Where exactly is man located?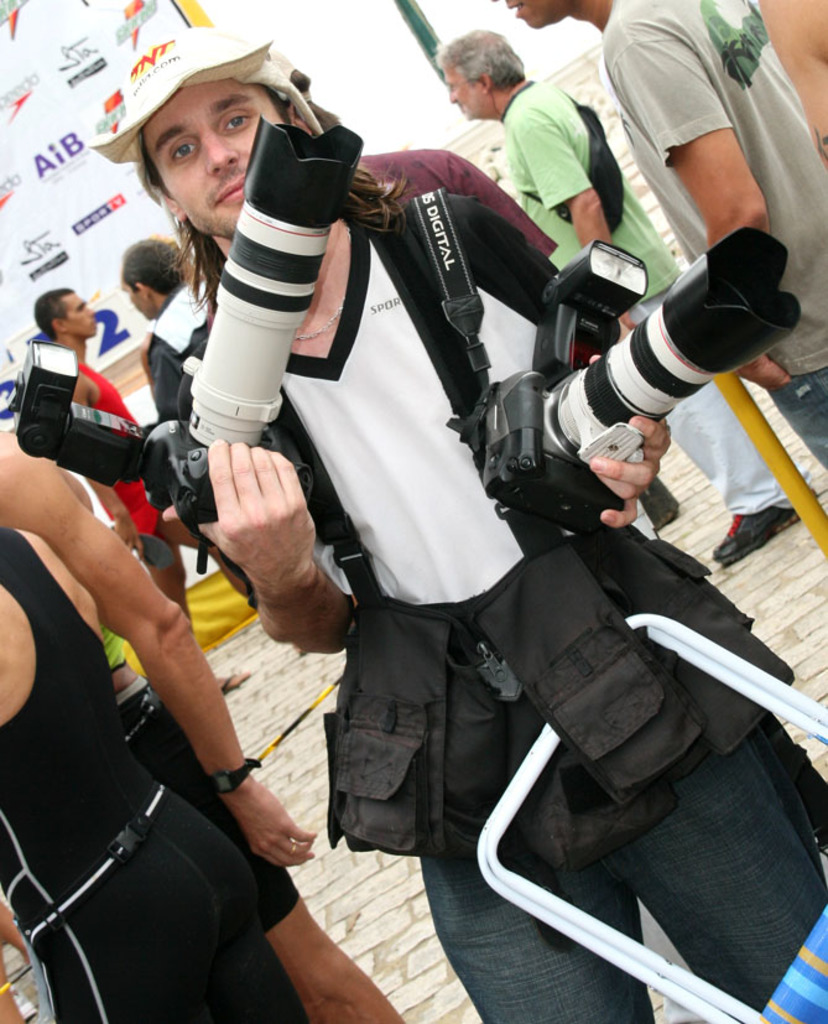
Its bounding box is 28, 284, 377, 695.
